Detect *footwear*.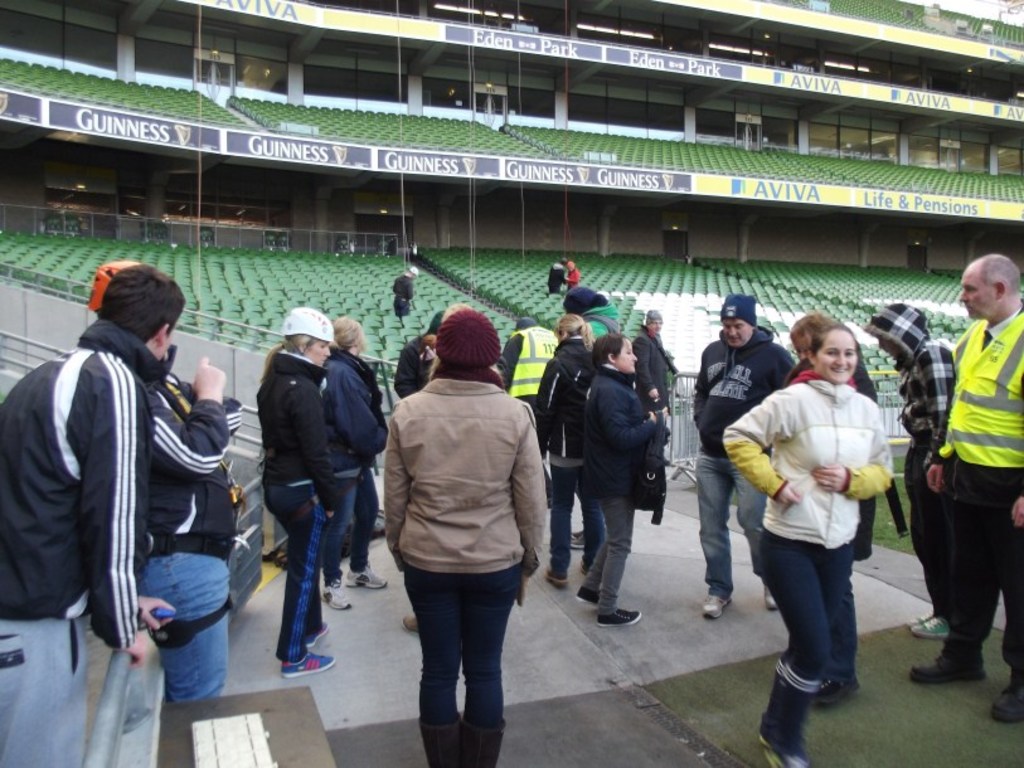
Detected at l=577, t=583, r=612, b=607.
